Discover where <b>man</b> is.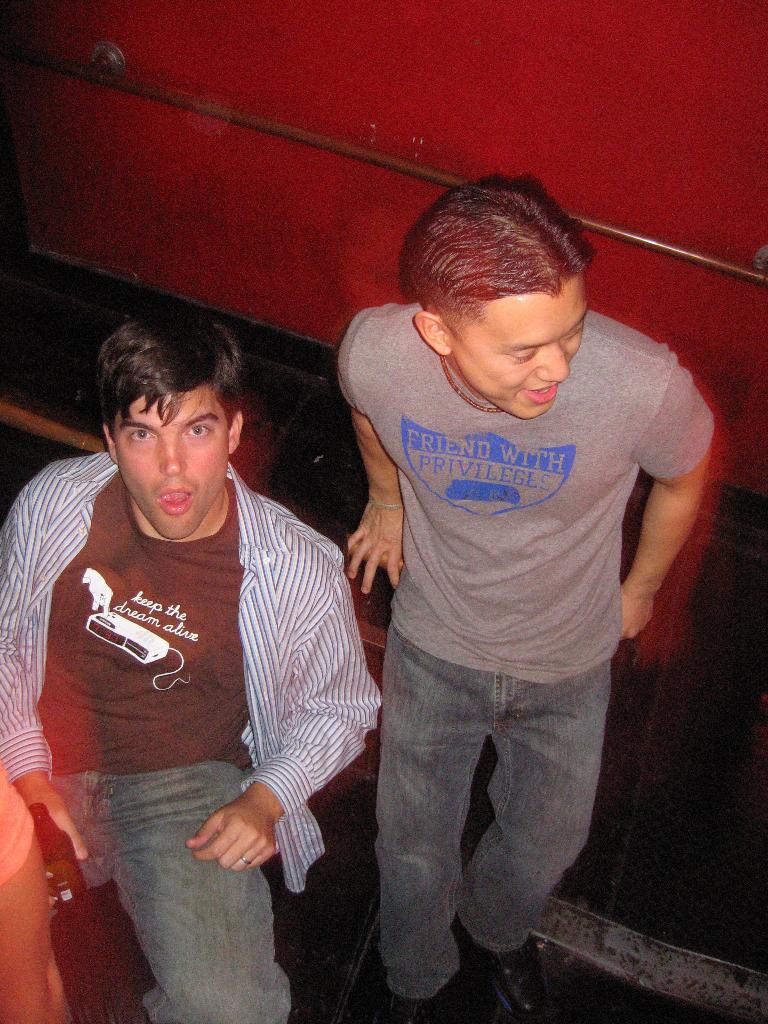
Discovered at rect(17, 284, 389, 1004).
